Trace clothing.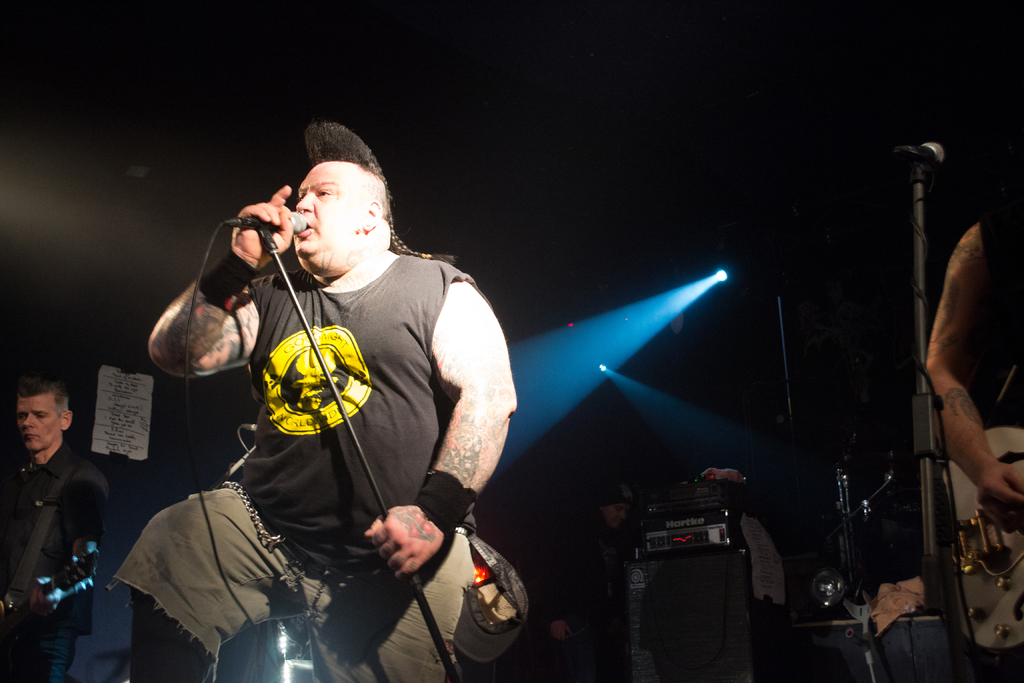
Traced to bbox=(950, 191, 1023, 486).
